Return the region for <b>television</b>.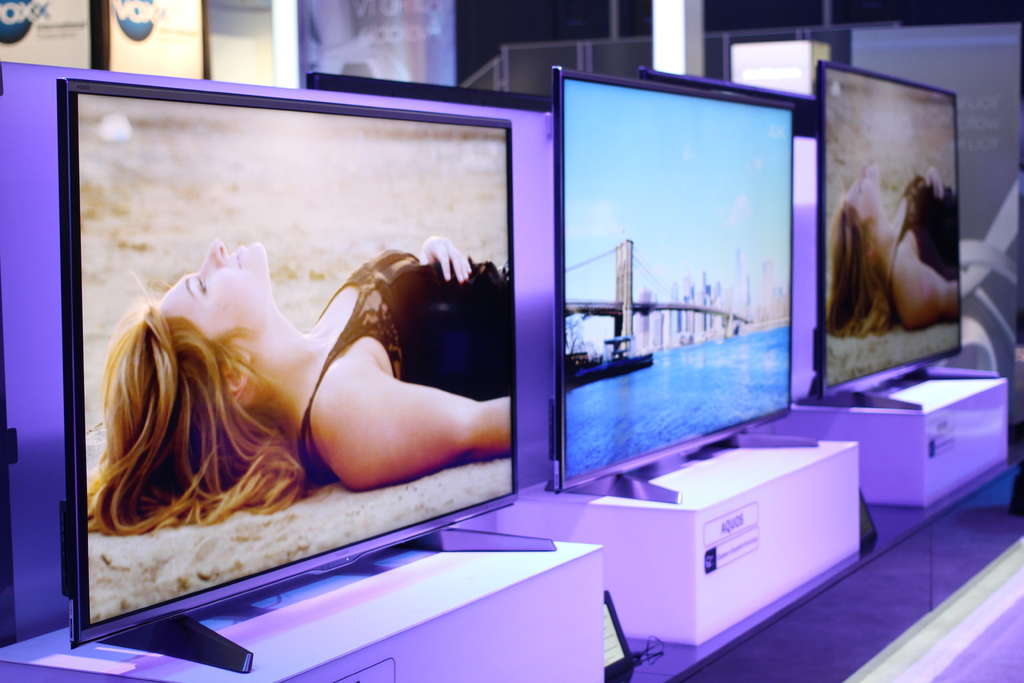
<region>817, 58, 965, 395</region>.
